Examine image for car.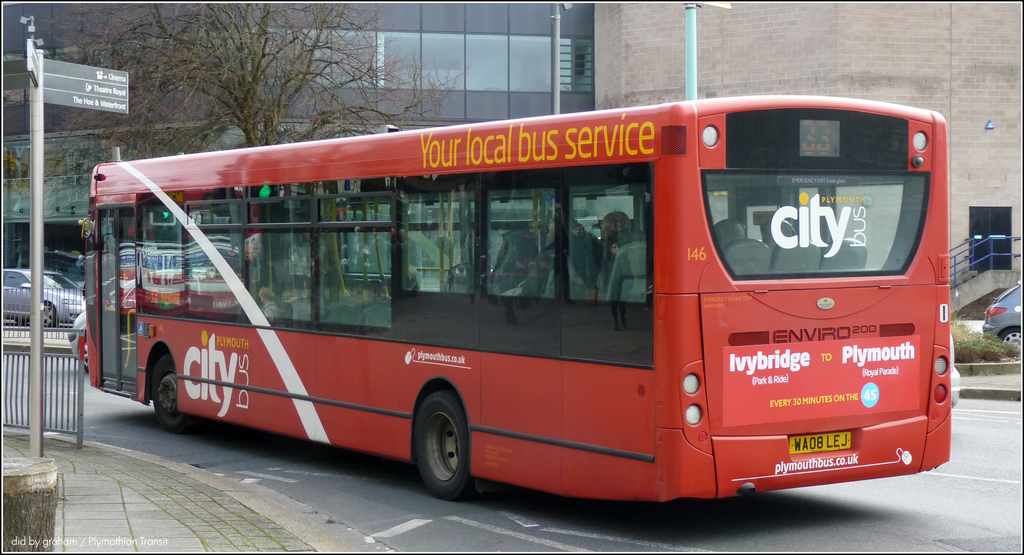
Examination result: l=981, t=284, r=1023, b=351.
